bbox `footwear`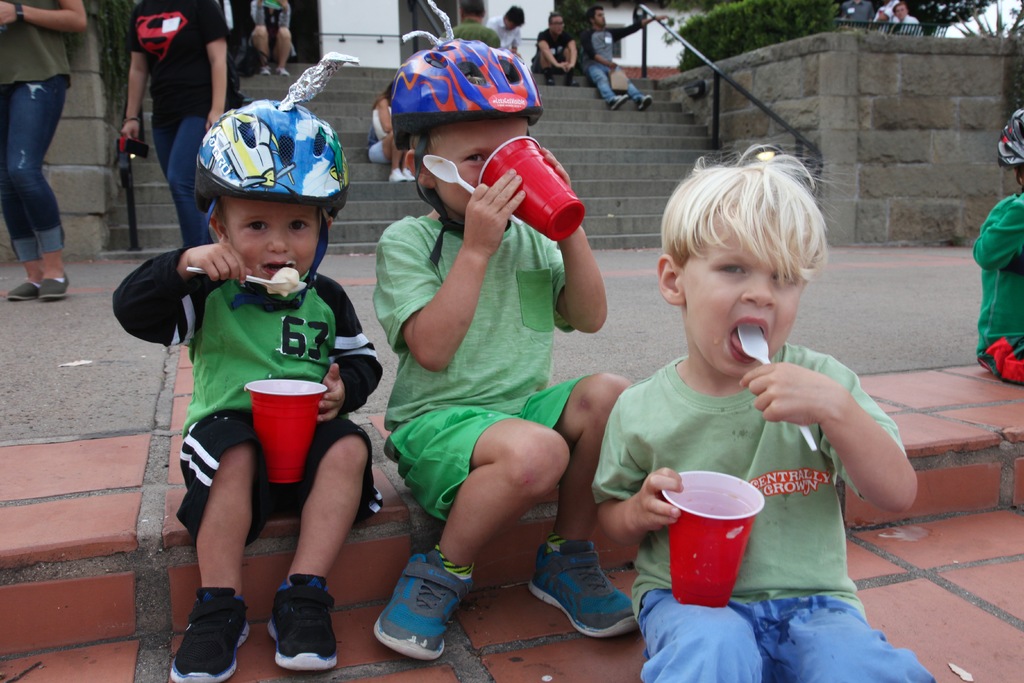
bbox(639, 93, 651, 111)
